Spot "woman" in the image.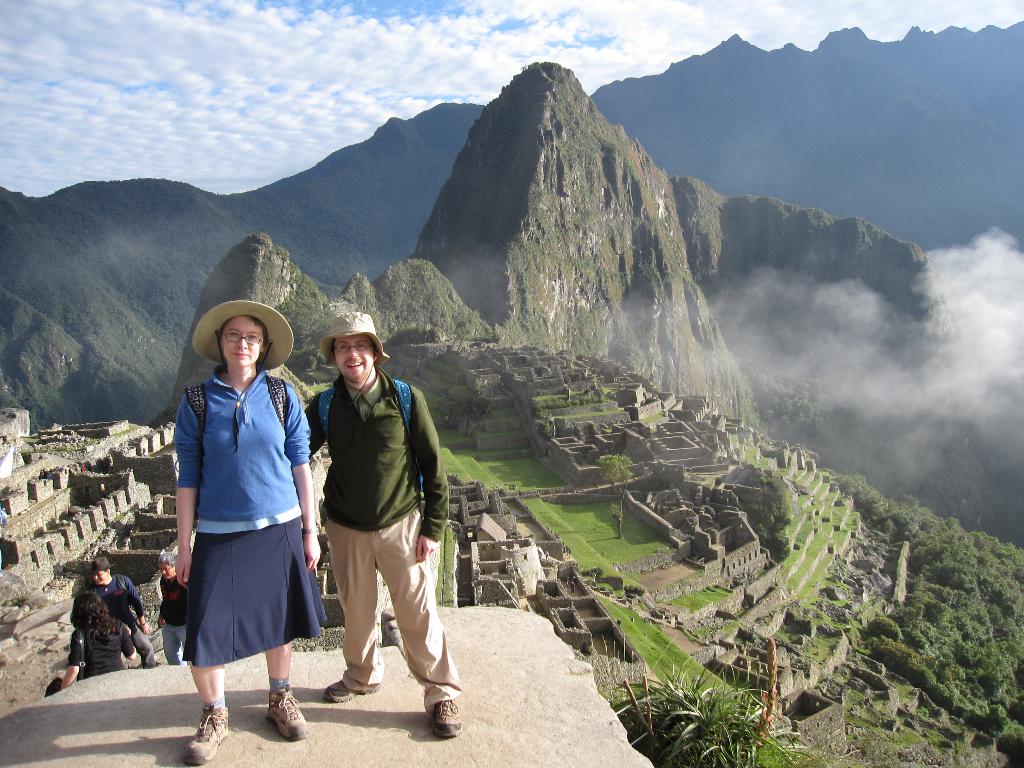
"woman" found at l=153, t=552, r=194, b=661.
